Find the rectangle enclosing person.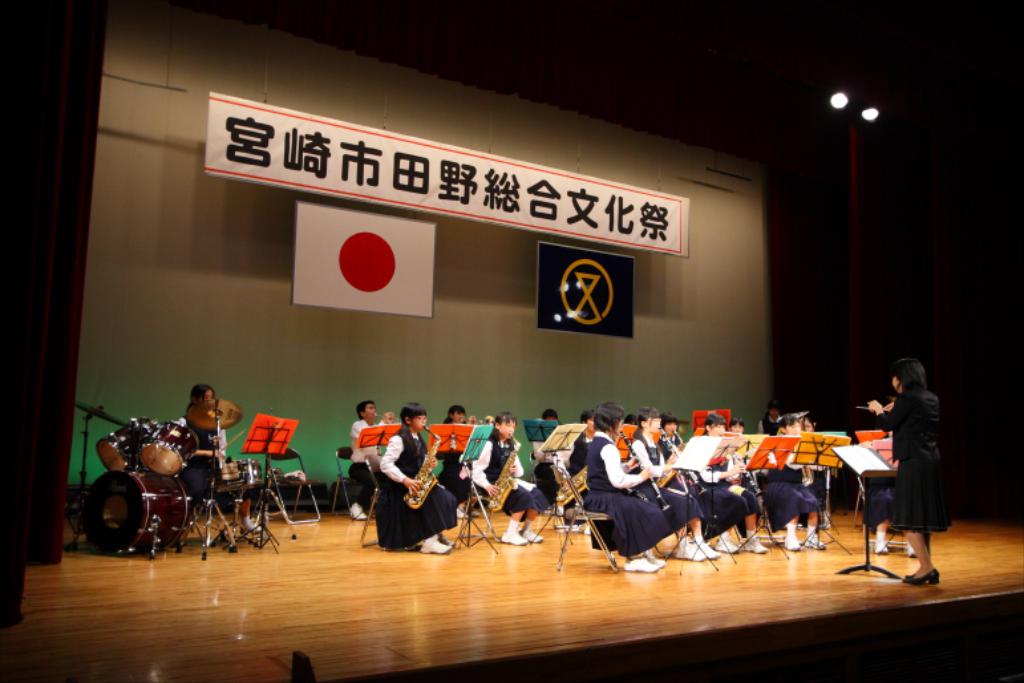
347, 403, 394, 521.
